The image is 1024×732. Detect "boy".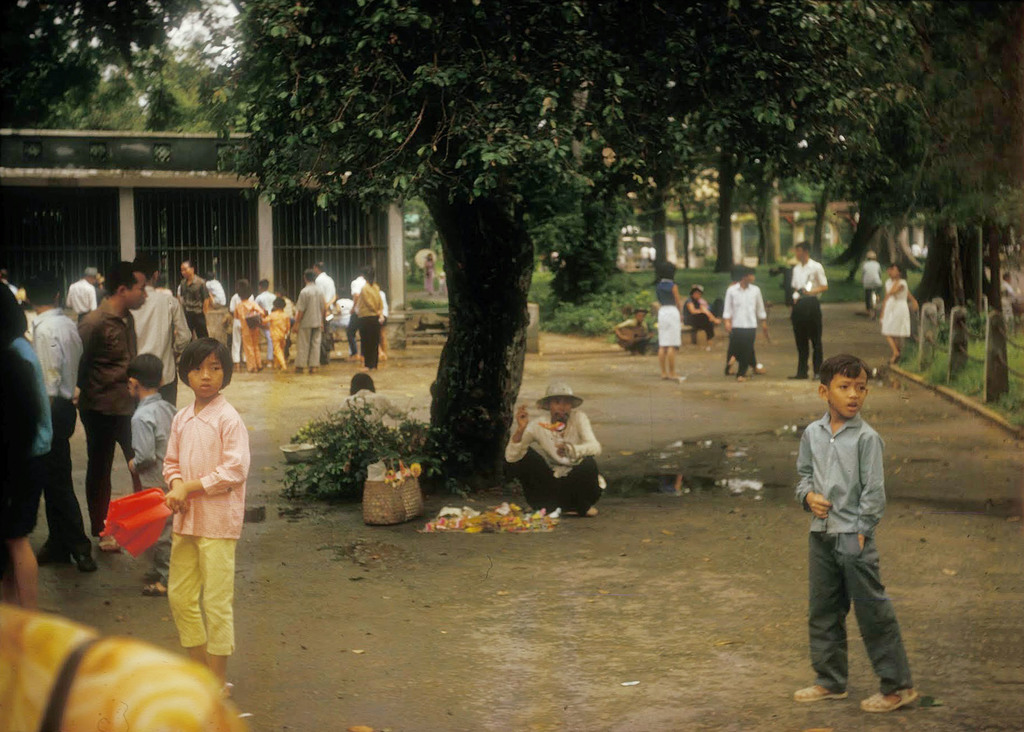
Detection: 792 351 918 712.
